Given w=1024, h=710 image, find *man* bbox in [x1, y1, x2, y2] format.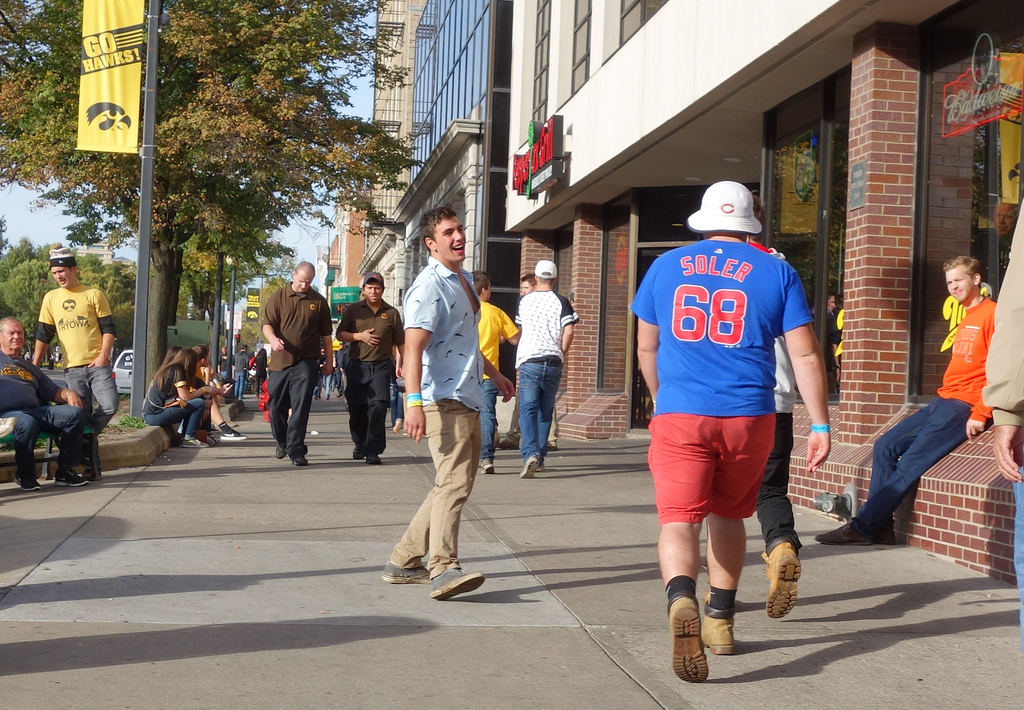
[516, 256, 582, 480].
